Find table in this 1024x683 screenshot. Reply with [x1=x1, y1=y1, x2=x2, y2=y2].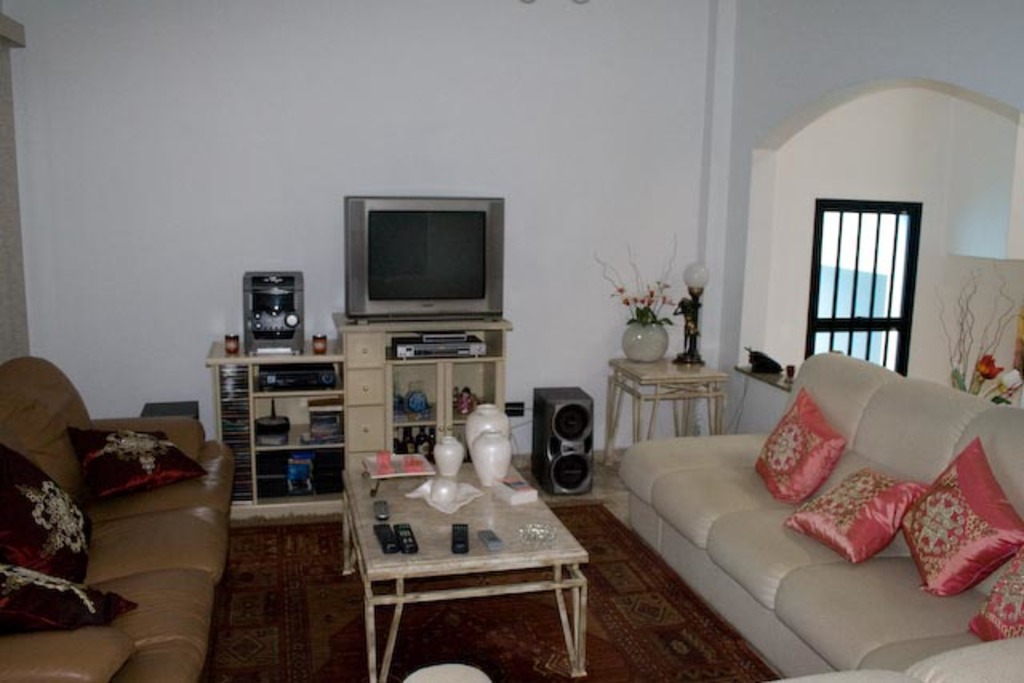
[x1=331, y1=315, x2=514, y2=461].
